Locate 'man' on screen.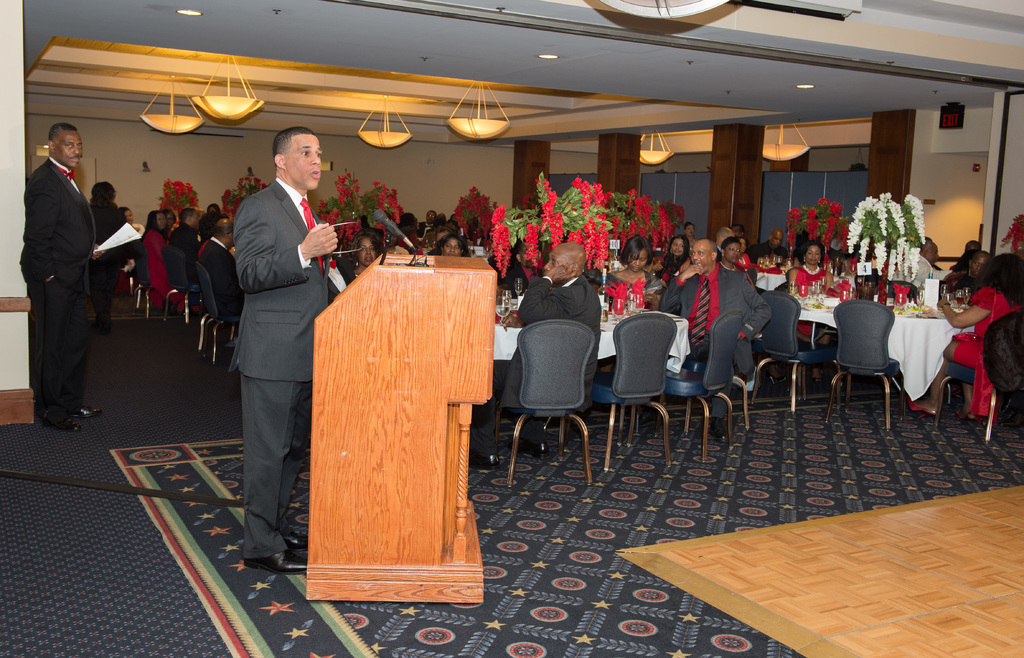
On screen at <box>17,121,106,431</box>.
